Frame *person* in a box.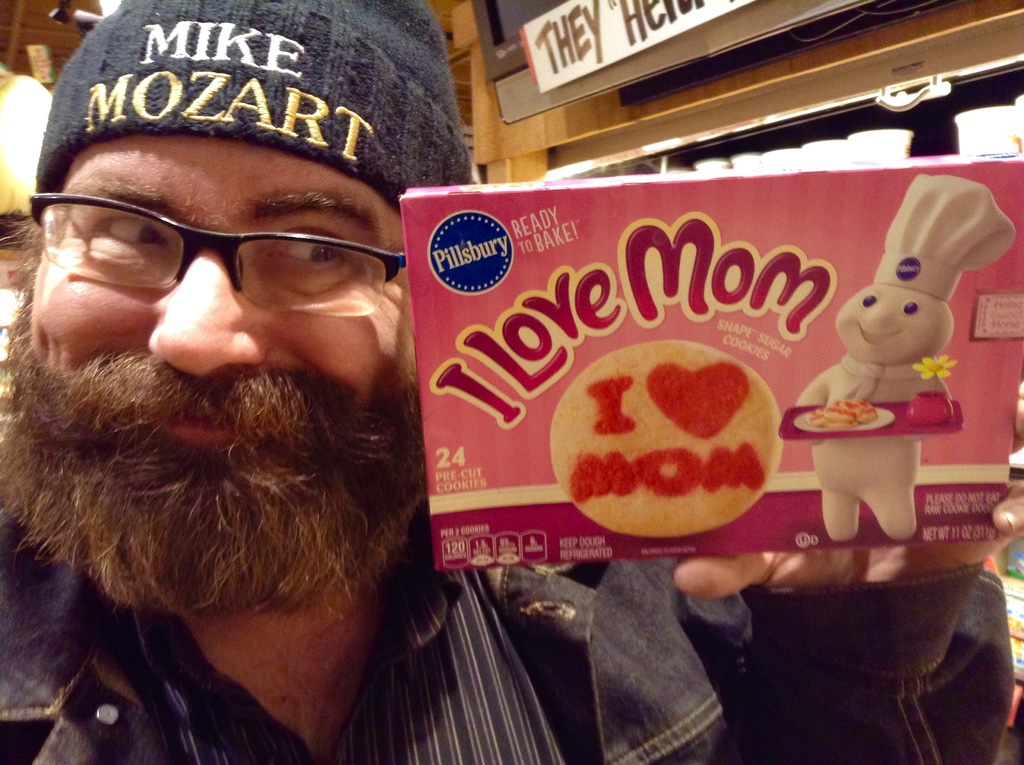
{"left": 0, "top": 1, "right": 1023, "bottom": 764}.
